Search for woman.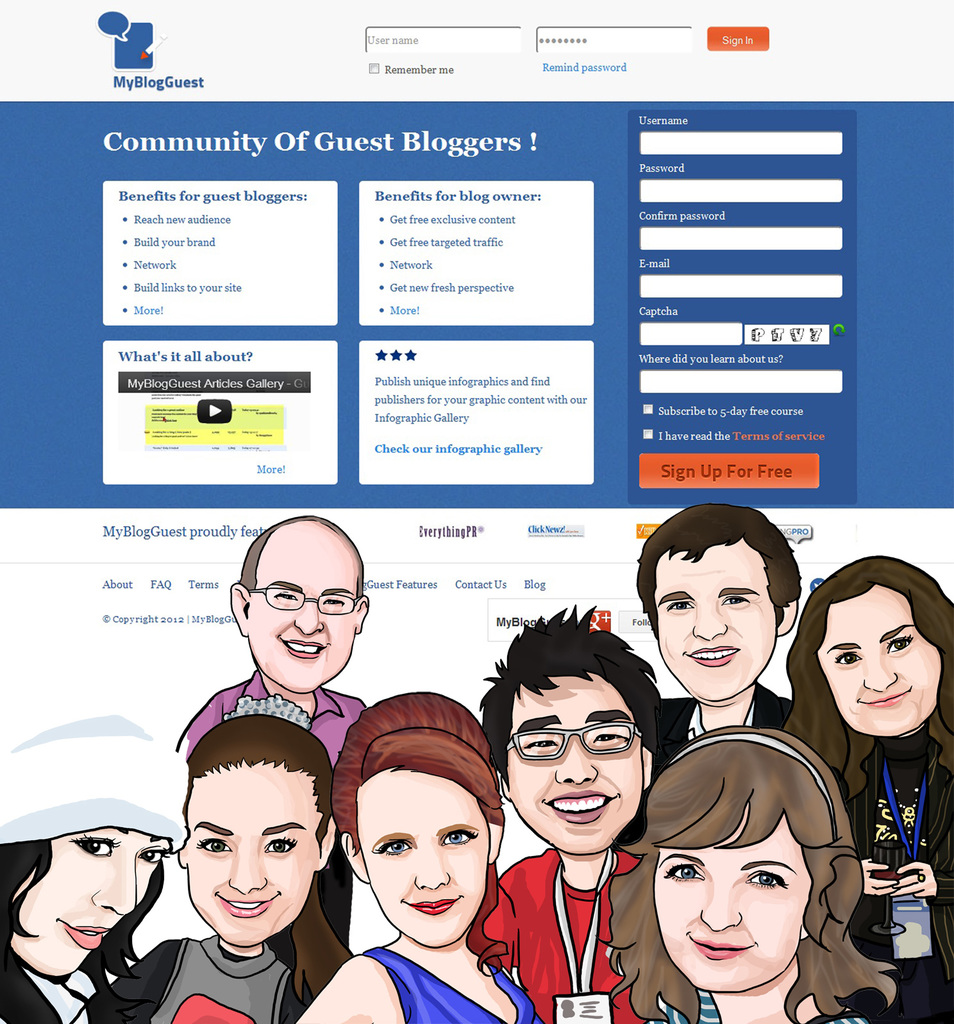
Found at BBox(87, 711, 334, 1023).
